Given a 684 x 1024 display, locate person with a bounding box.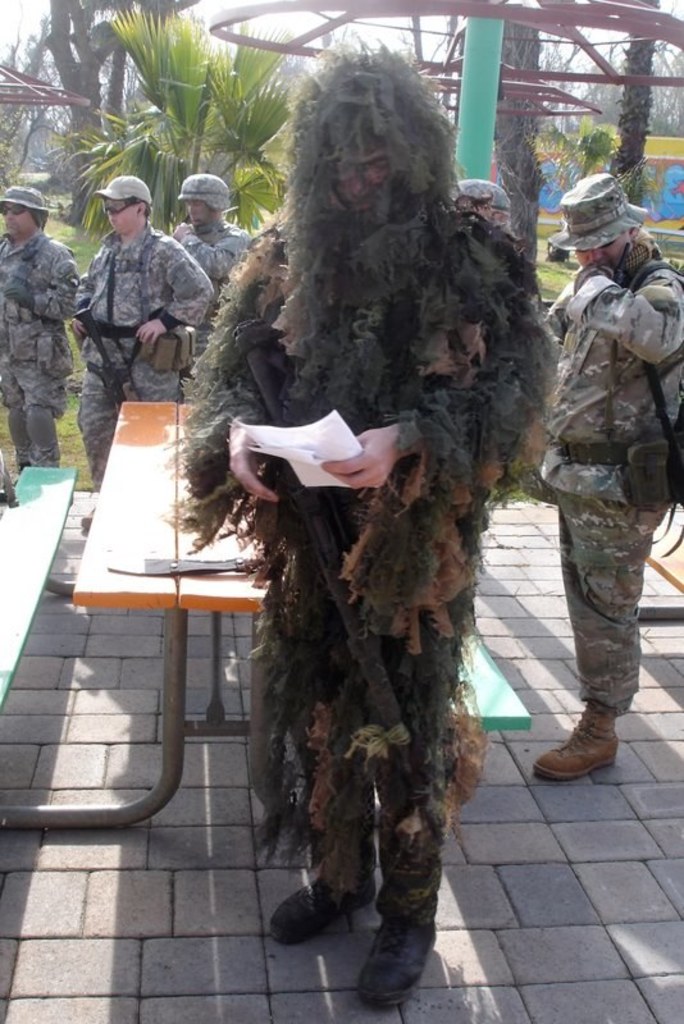
Located: locate(519, 175, 683, 781).
